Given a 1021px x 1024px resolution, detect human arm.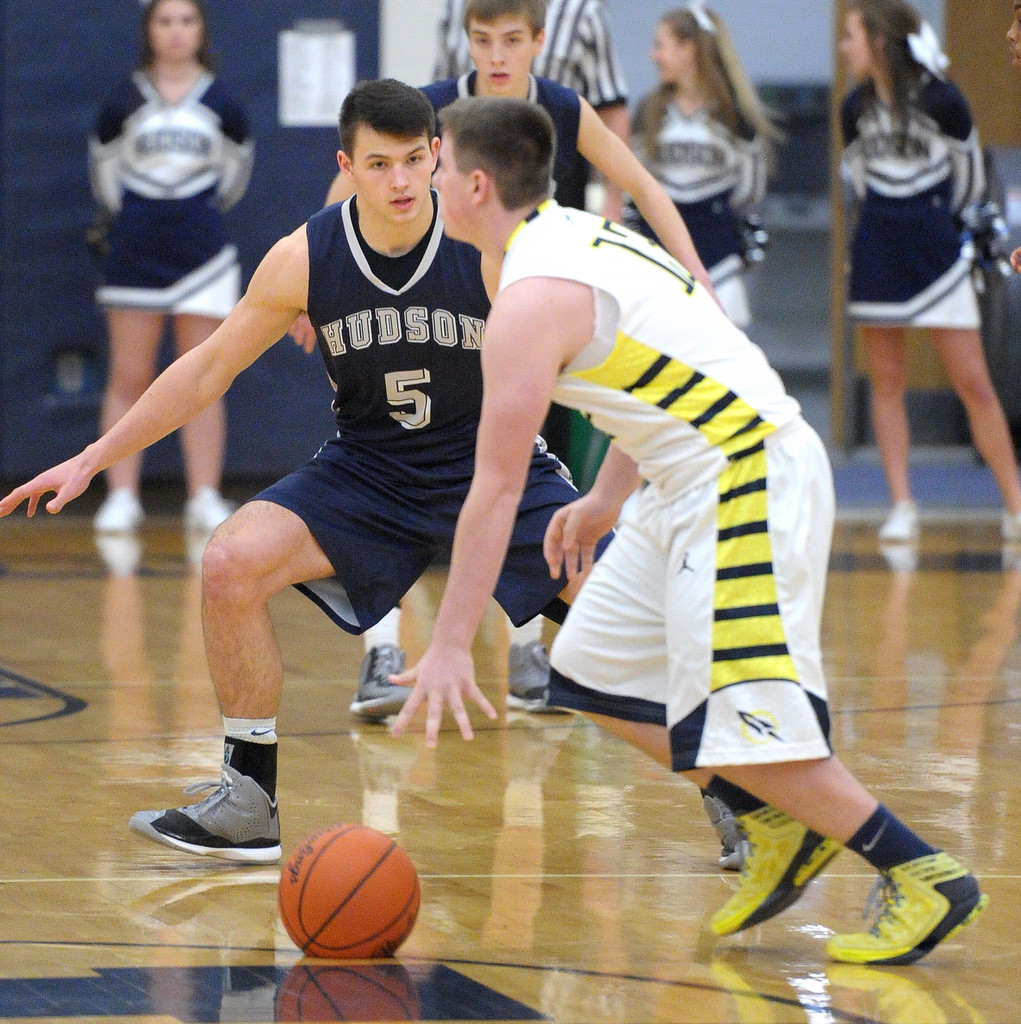
<box>0,232,311,514</box>.
